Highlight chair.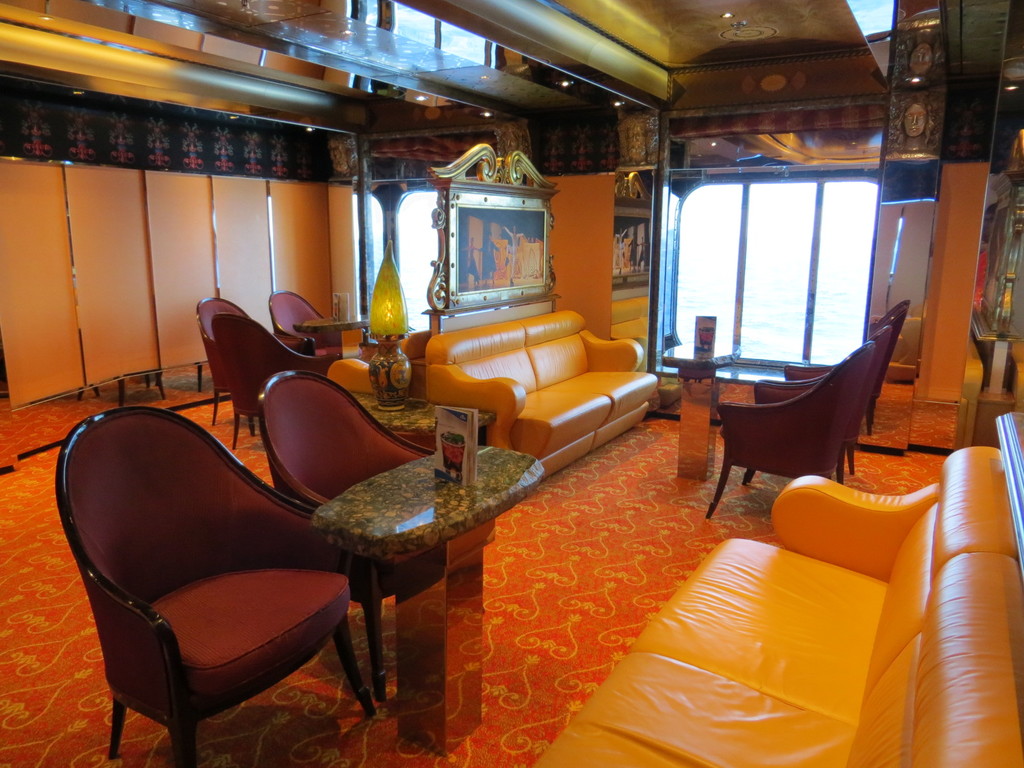
Highlighted region: [x1=256, y1=365, x2=440, y2=697].
